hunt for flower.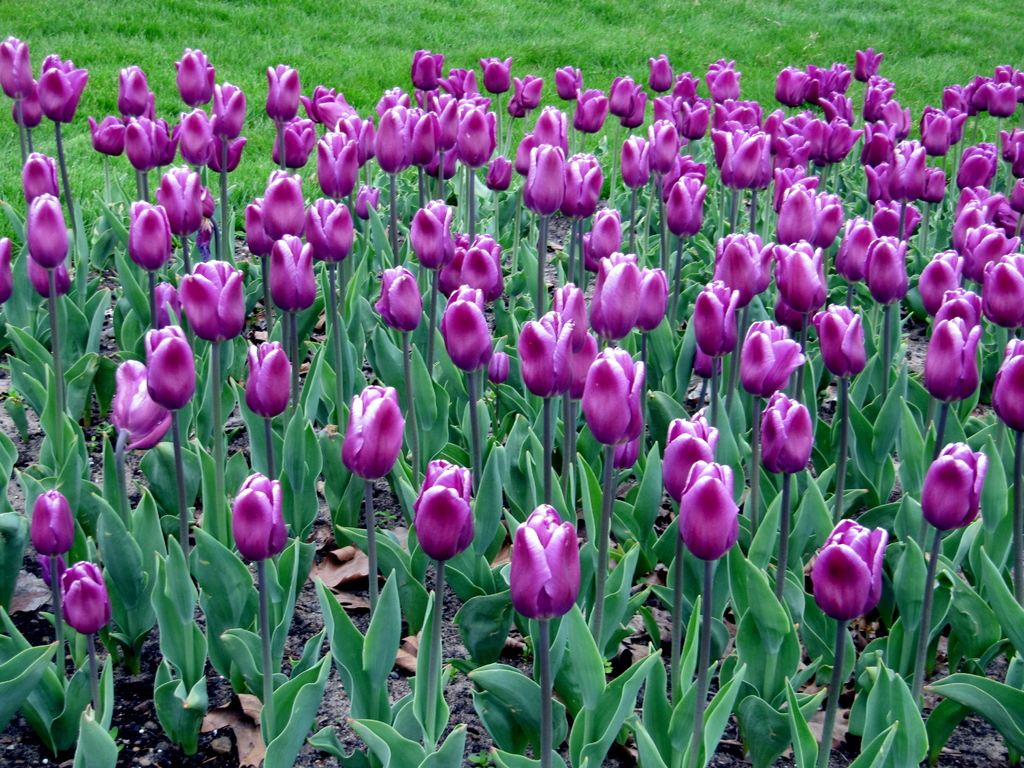
Hunted down at pyautogui.locateOnScreen(649, 53, 671, 94).
